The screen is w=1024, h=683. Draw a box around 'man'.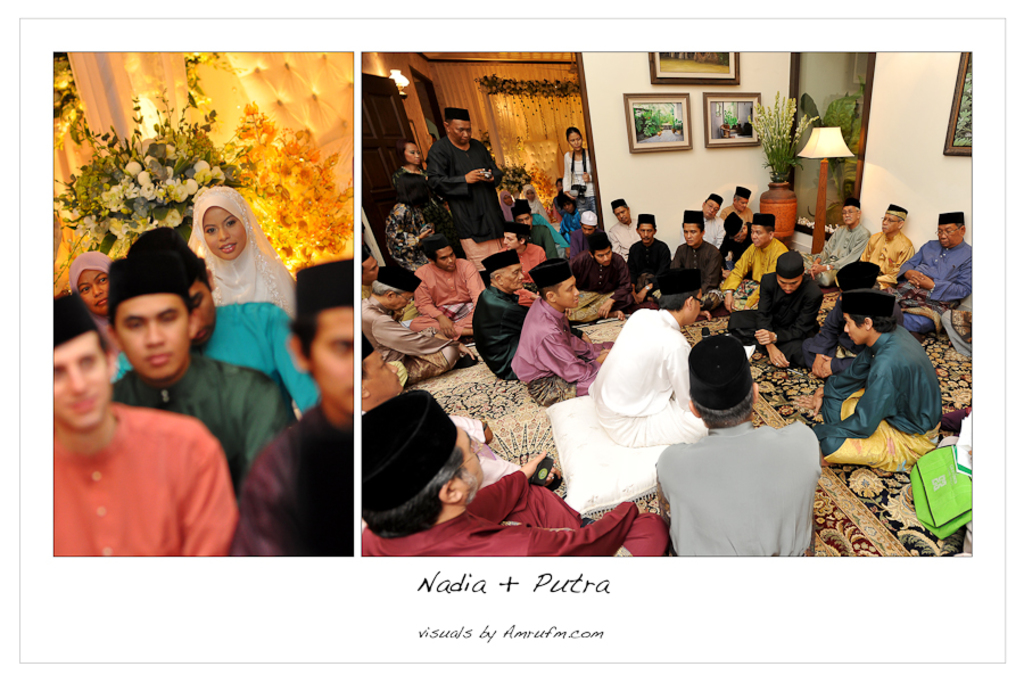
(left=702, top=196, right=726, bottom=248).
